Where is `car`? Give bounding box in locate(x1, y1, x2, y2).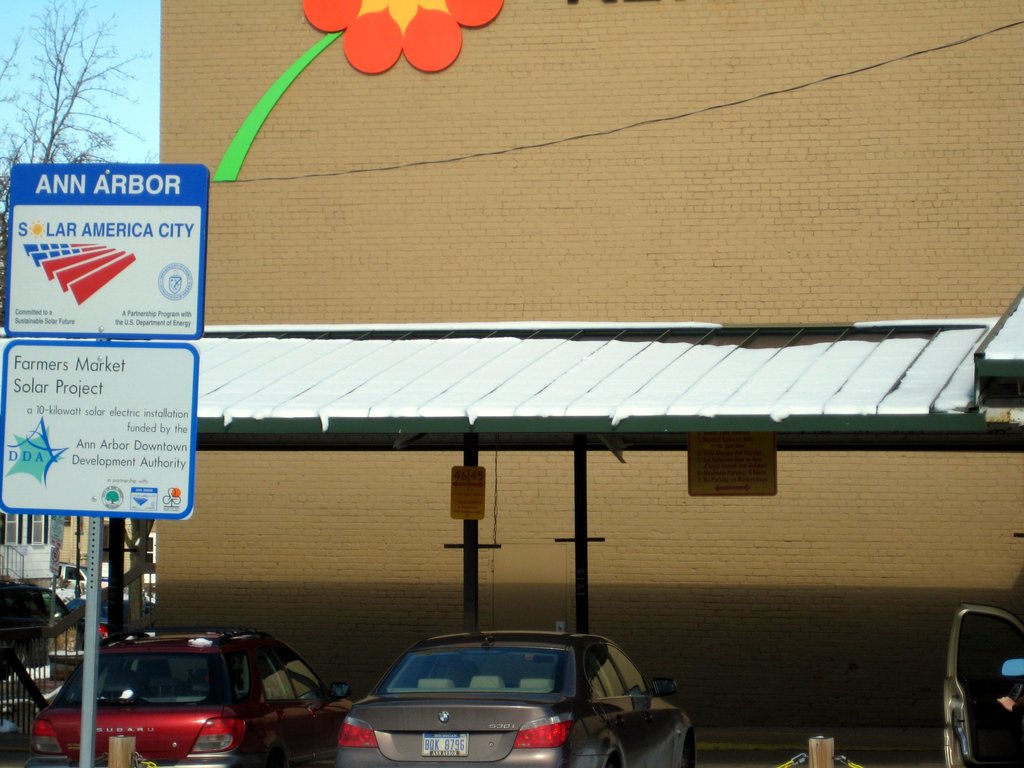
locate(58, 562, 107, 593).
